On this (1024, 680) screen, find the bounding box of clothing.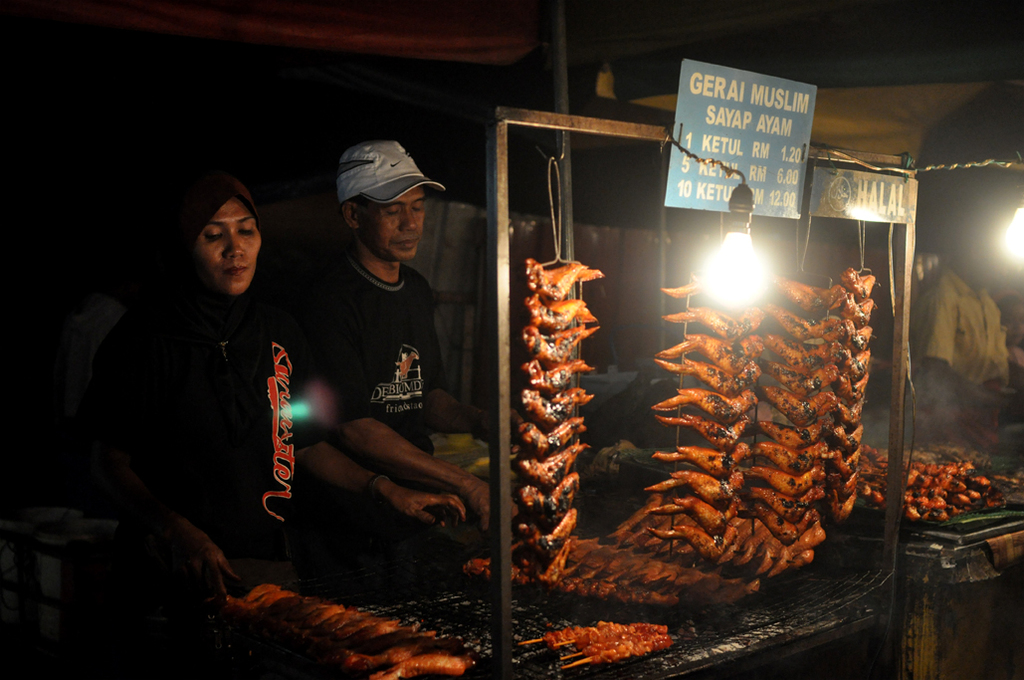
Bounding box: <region>321, 241, 442, 491</region>.
